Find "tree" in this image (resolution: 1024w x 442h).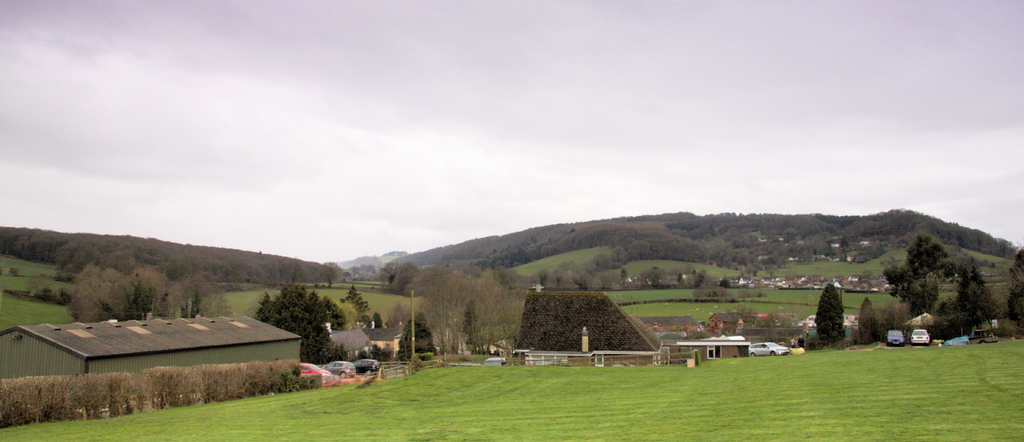
424,259,525,361.
